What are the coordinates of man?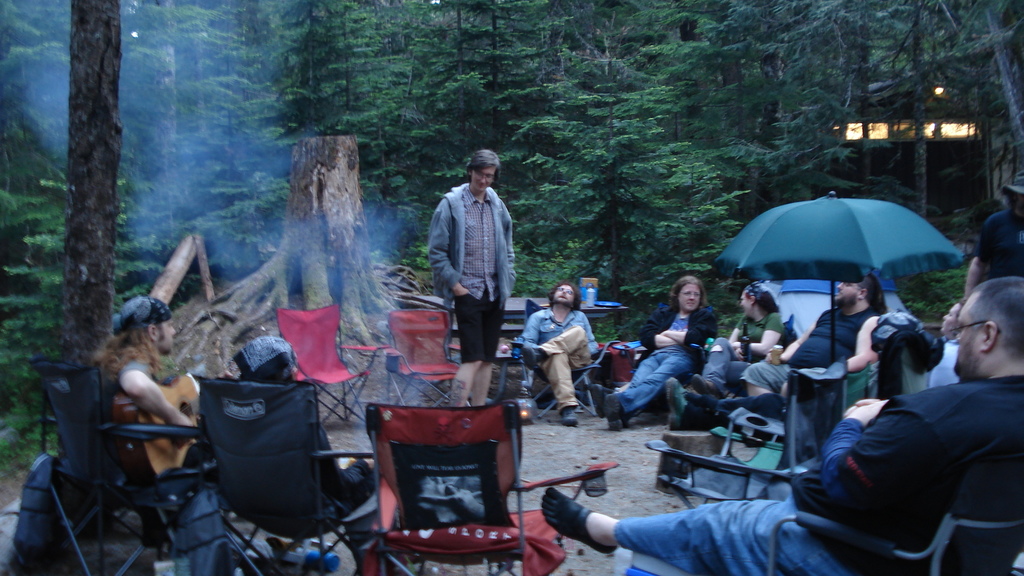
97:291:216:467.
